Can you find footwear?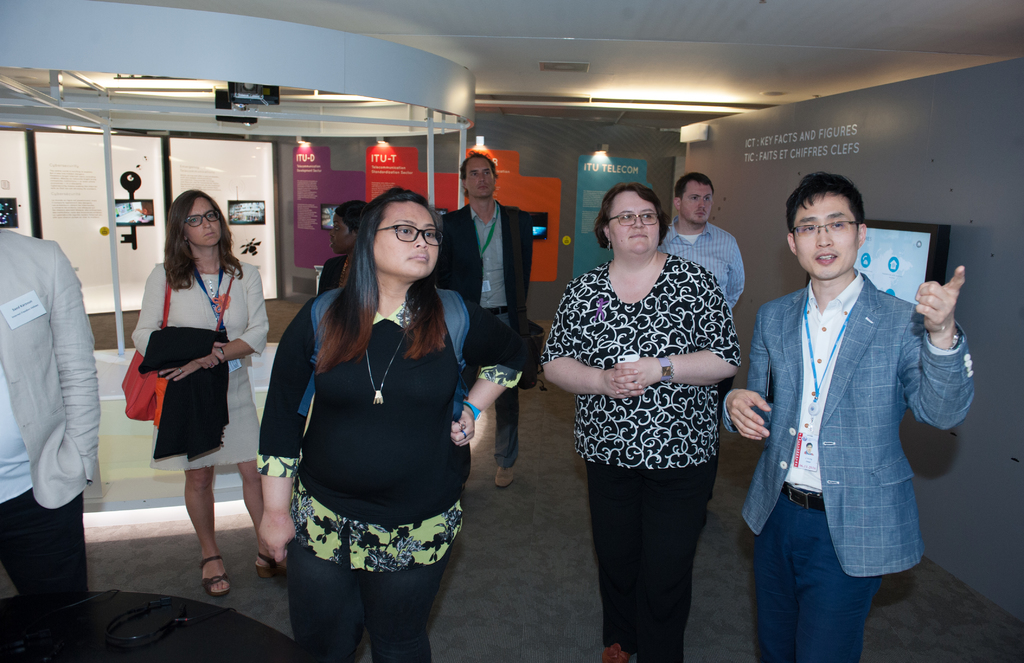
Yes, bounding box: x1=493 y1=467 x2=515 y2=493.
